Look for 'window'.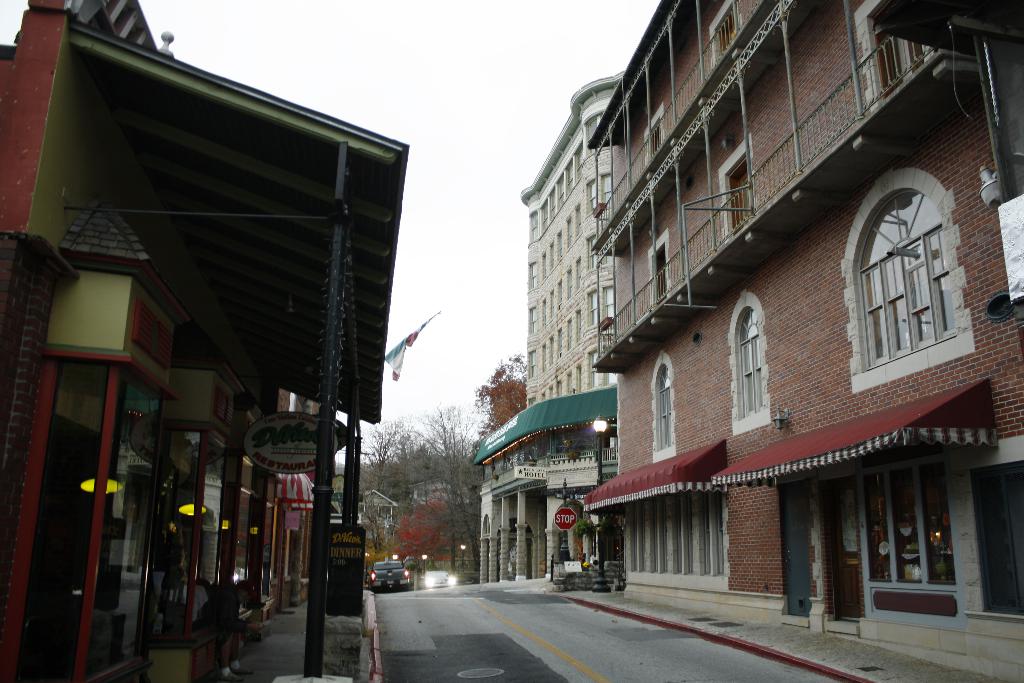
Found: region(598, 230, 614, 265).
